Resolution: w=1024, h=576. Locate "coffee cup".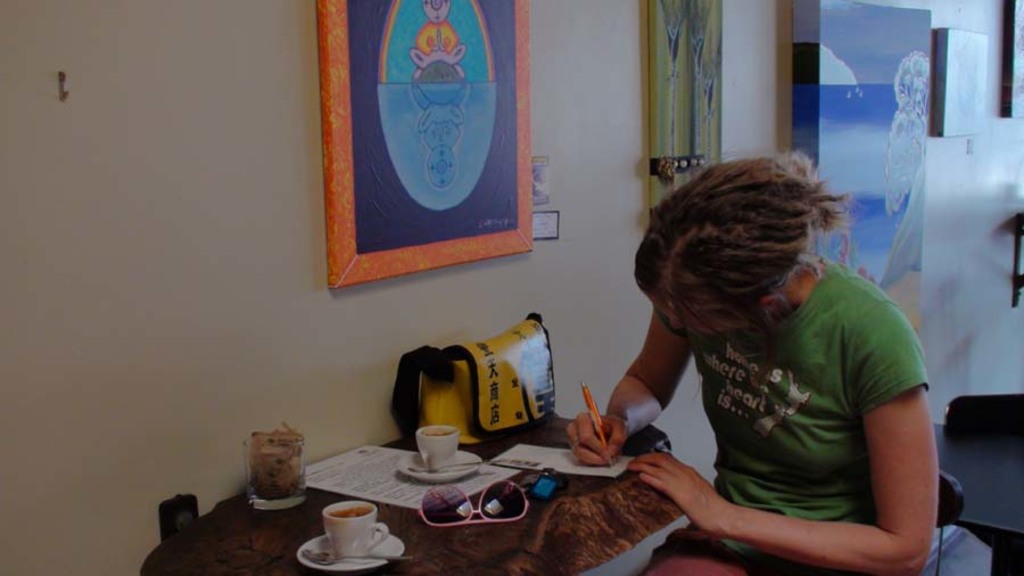
<box>416,423,460,471</box>.
